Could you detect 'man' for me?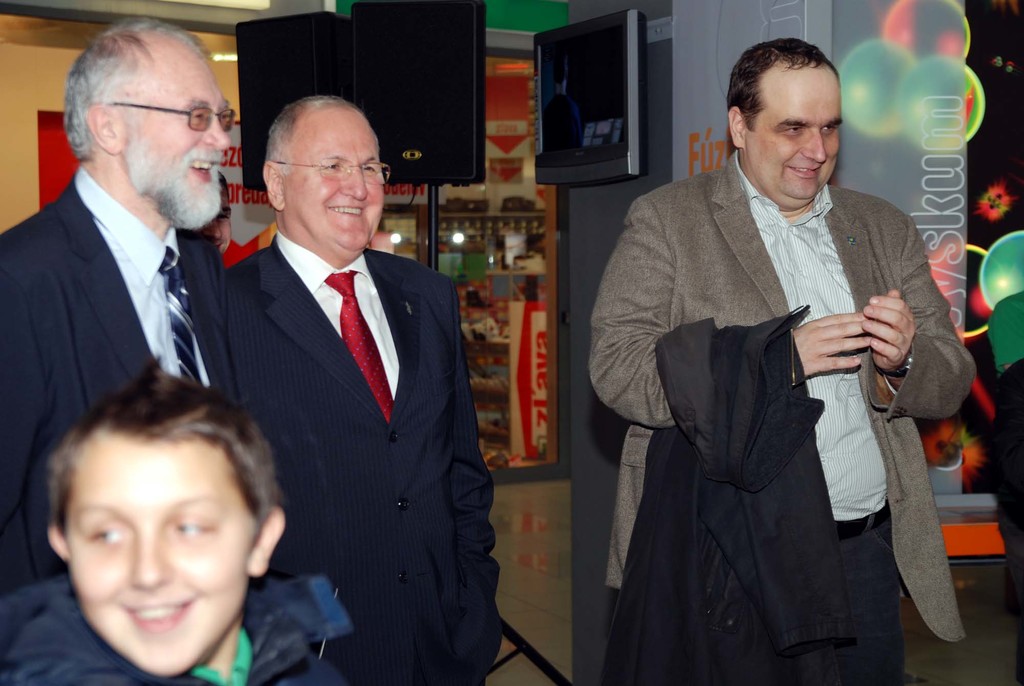
Detection result: pyautogui.locateOnScreen(583, 40, 979, 685).
